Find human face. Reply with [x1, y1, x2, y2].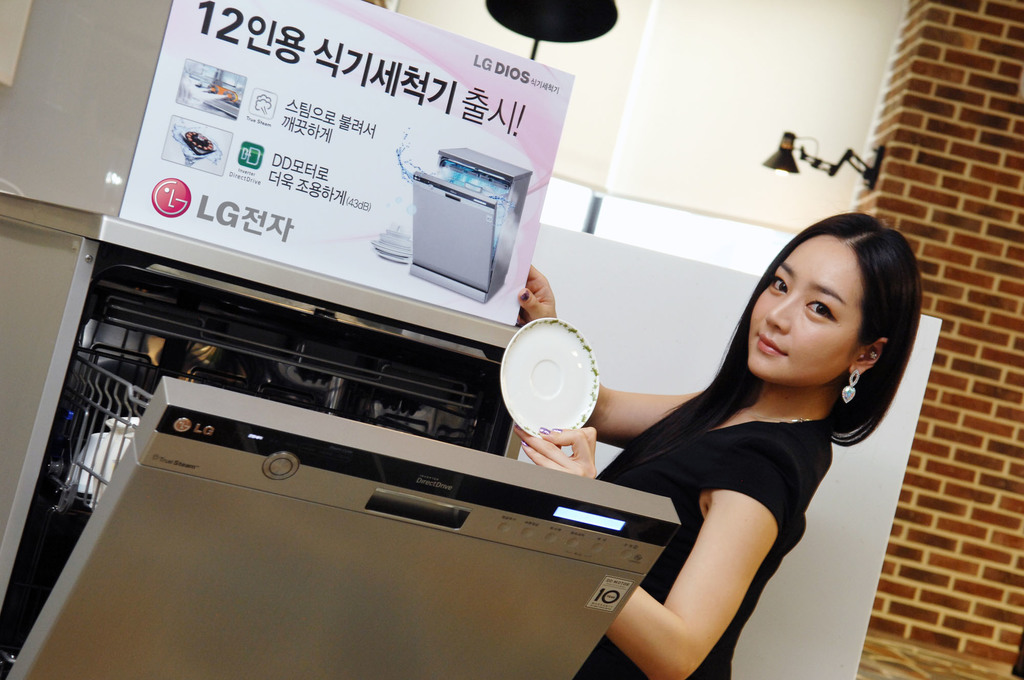
[748, 233, 868, 392].
